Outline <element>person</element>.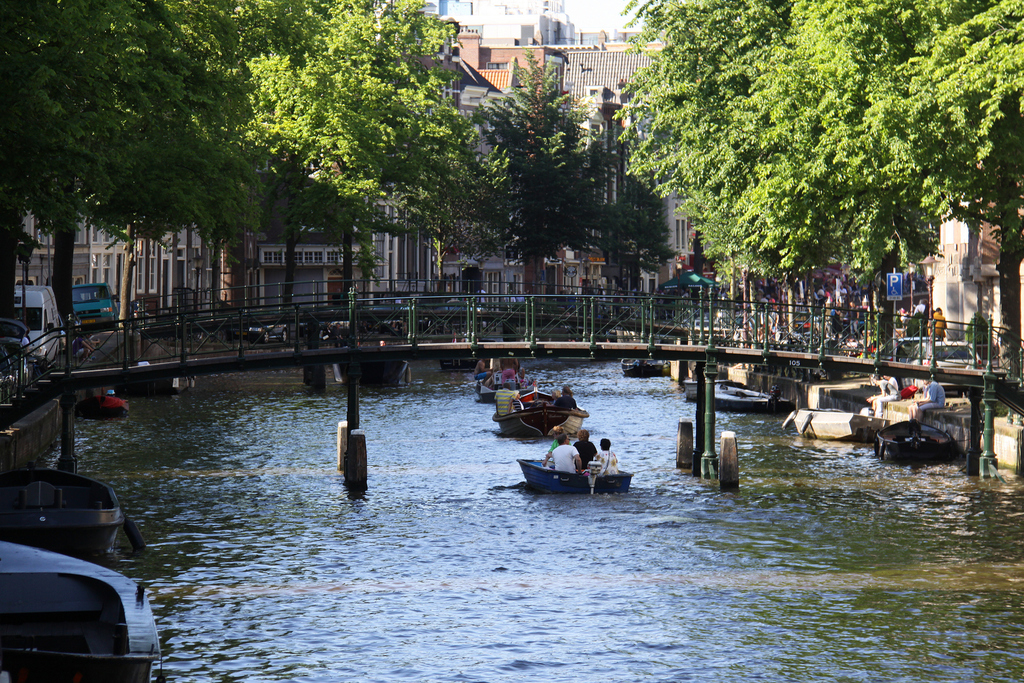
Outline: x1=496, y1=362, x2=517, y2=385.
